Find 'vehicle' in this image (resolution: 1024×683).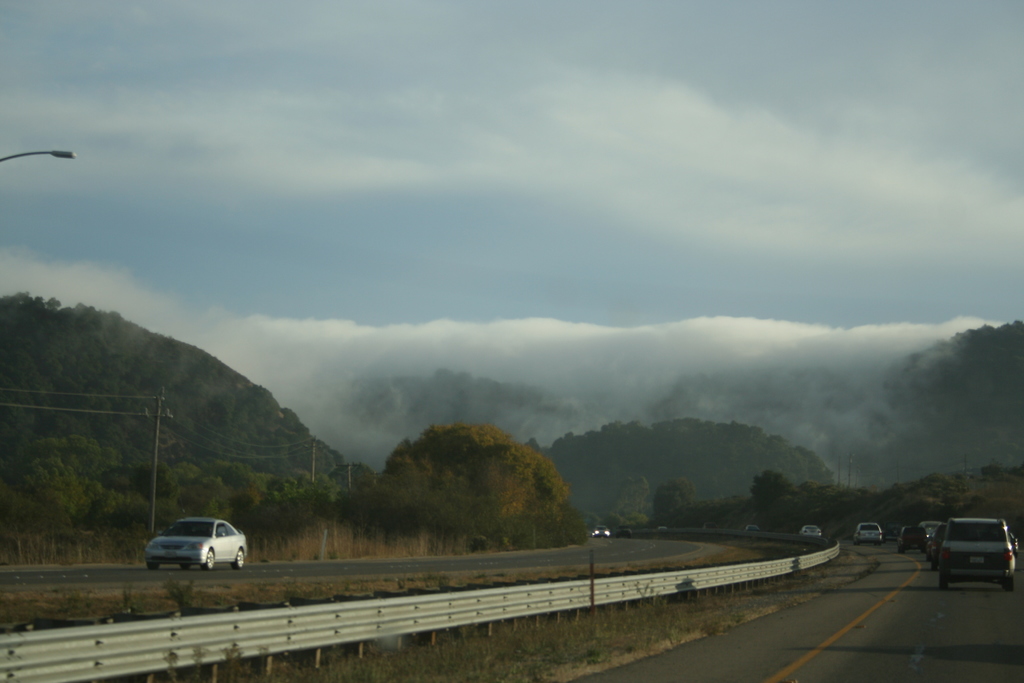
l=591, t=528, r=607, b=541.
